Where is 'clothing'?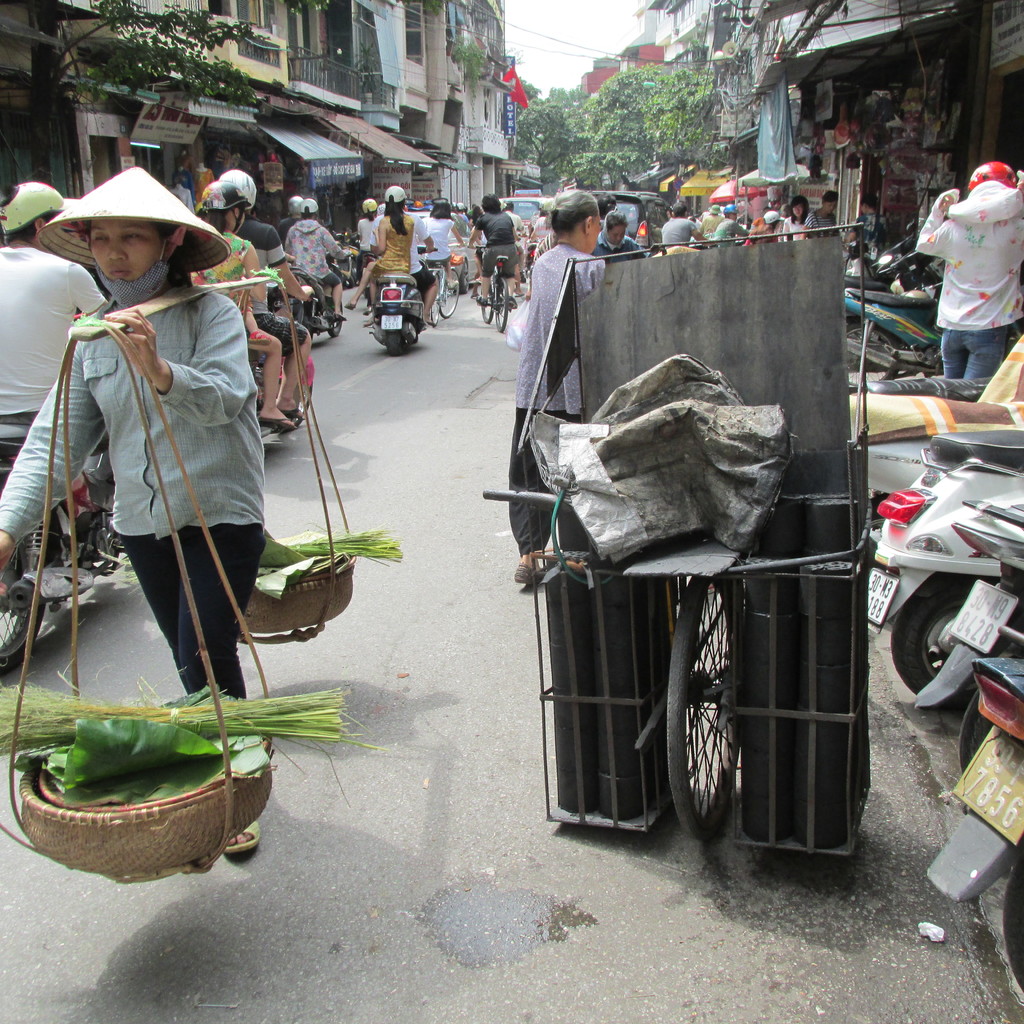
(left=480, top=204, right=504, bottom=267).
